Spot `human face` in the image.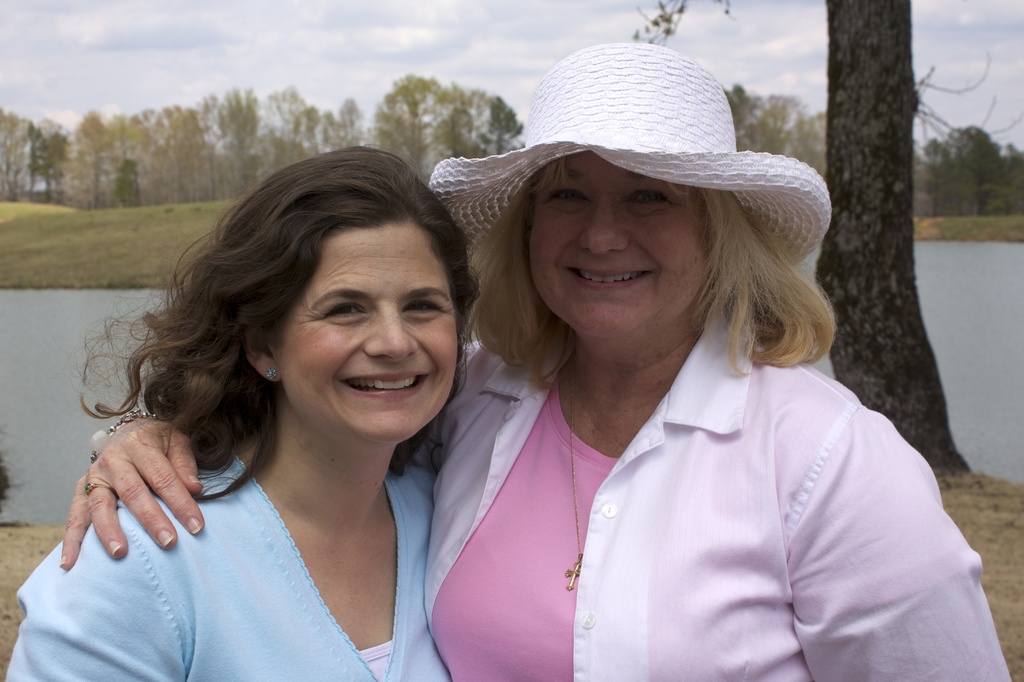
`human face` found at (left=526, top=148, right=710, bottom=353).
